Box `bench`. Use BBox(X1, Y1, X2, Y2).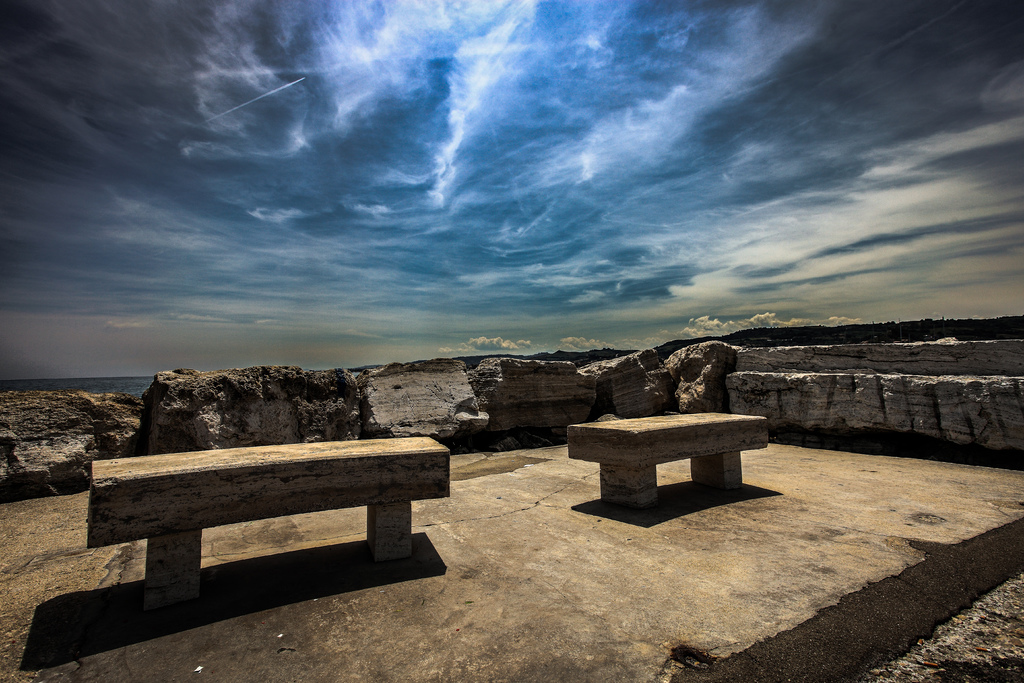
BBox(566, 415, 766, 509).
